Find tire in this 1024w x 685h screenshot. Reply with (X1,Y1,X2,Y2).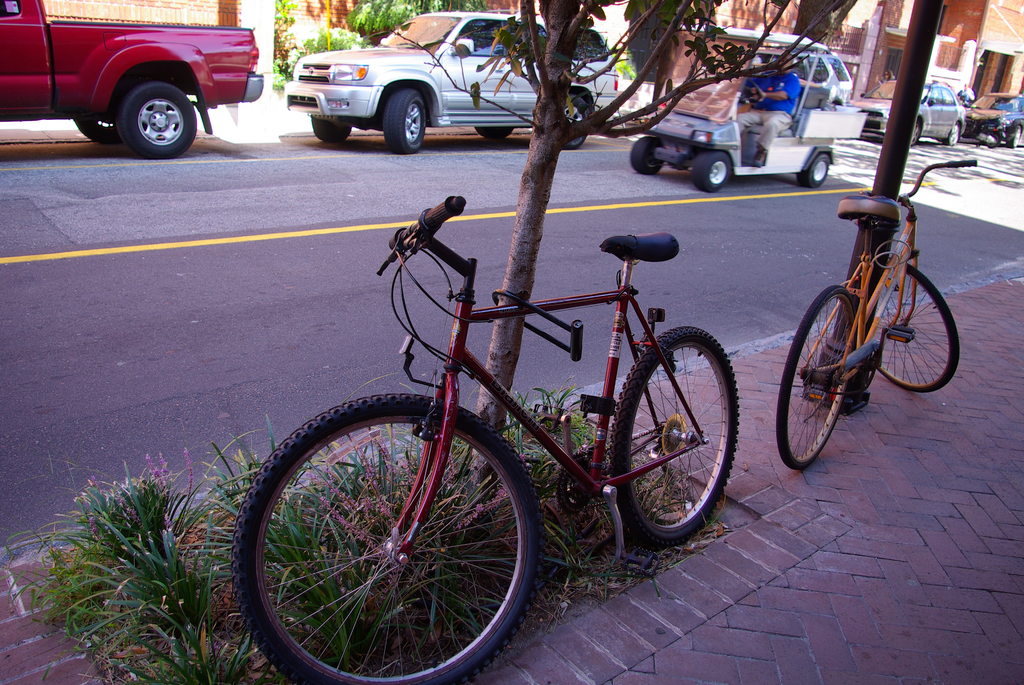
(776,283,852,475).
